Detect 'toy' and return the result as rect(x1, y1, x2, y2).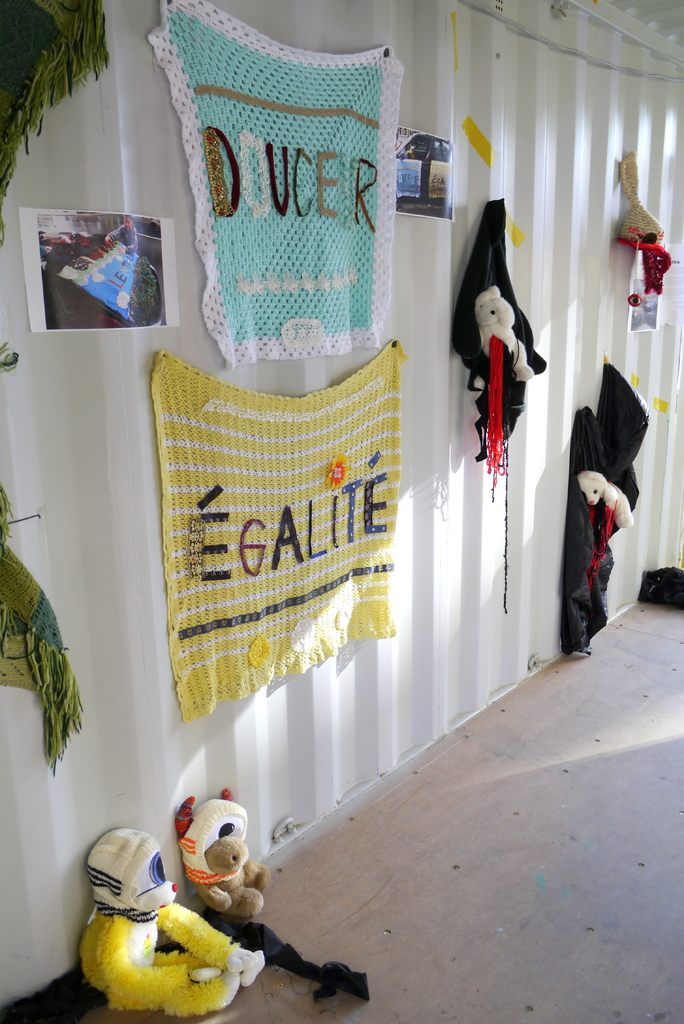
rect(89, 803, 236, 995).
